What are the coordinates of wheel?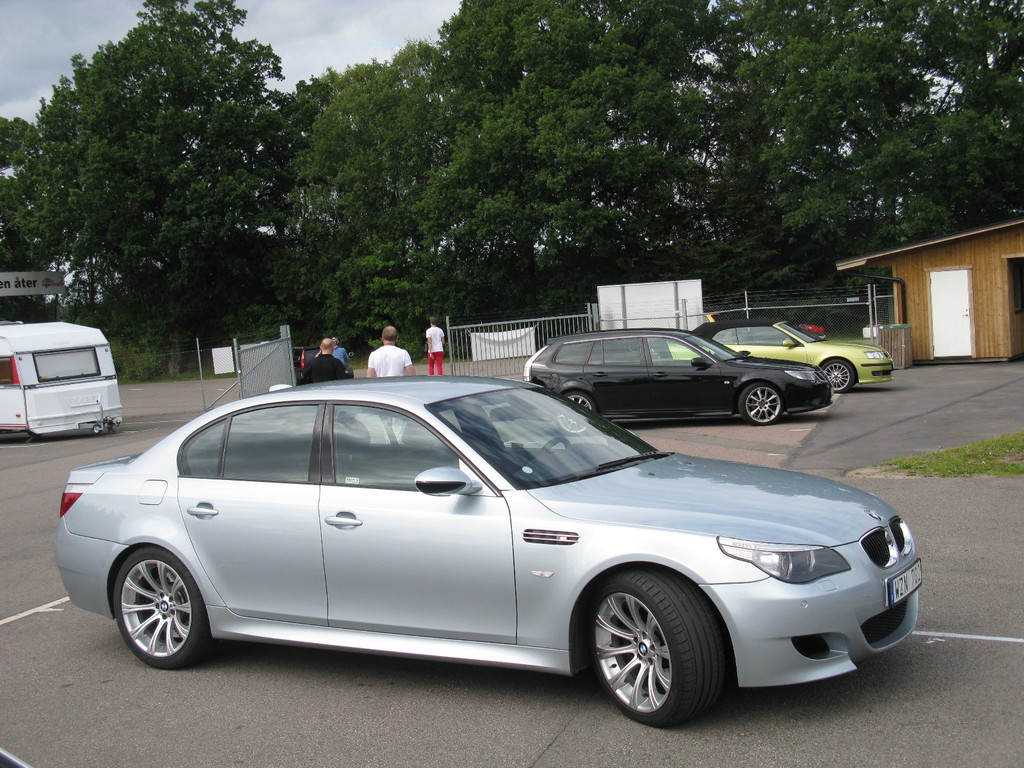
{"left": 113, "top": 545, "right": 208, "bottom": 669}.
